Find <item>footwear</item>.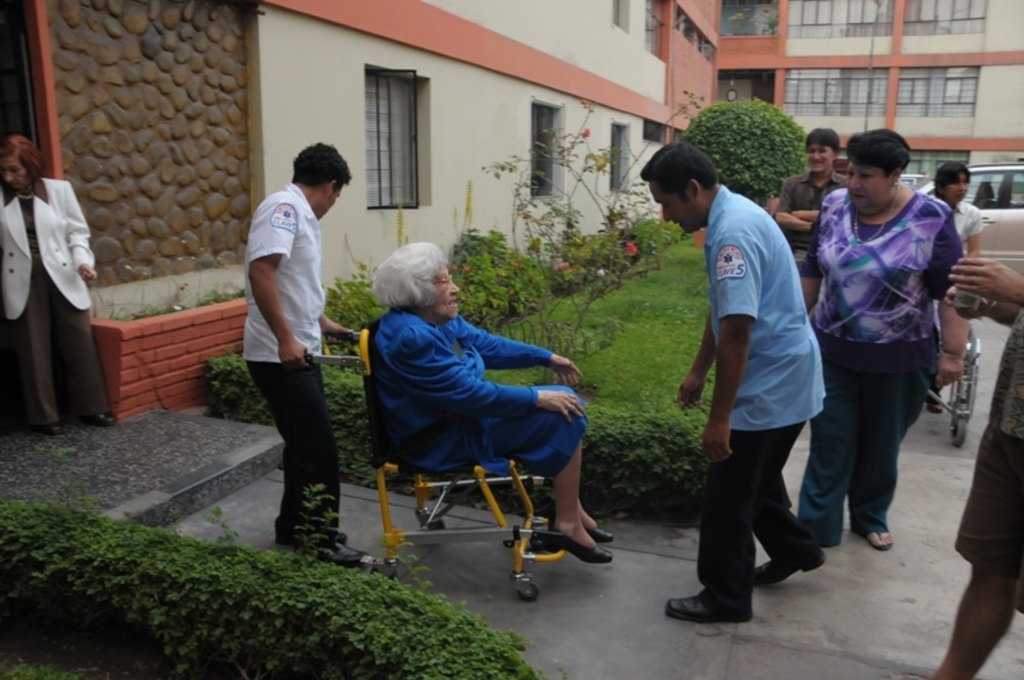
pyautogui.locateOnScreen(586, 522, 616, 546).
